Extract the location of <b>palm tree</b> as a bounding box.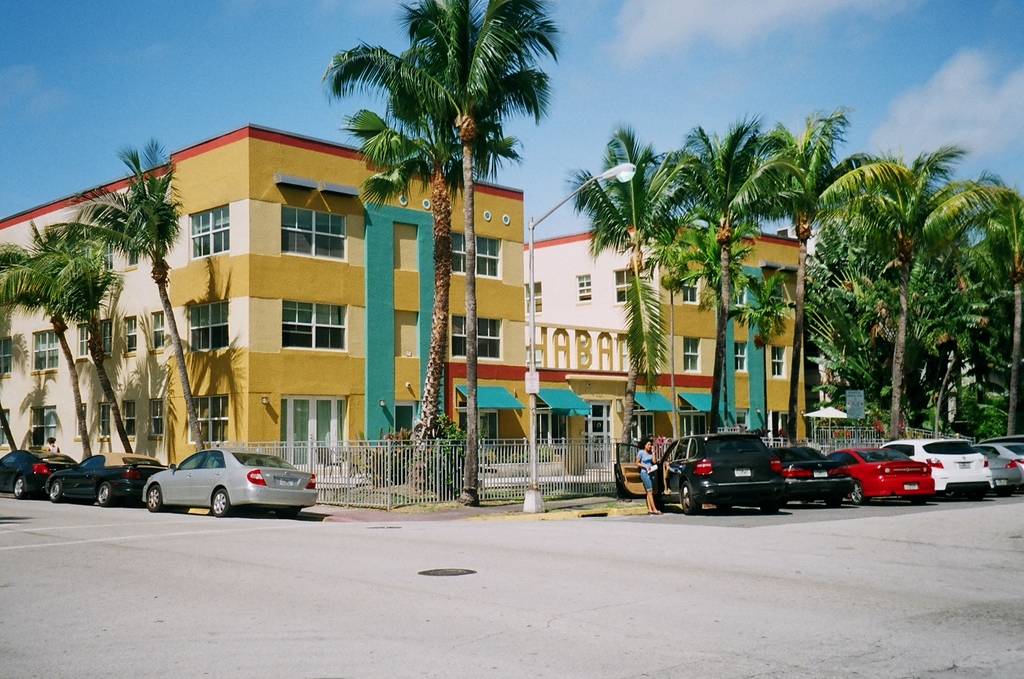
(x1=0, y1=231, x2=67, y2=432).
